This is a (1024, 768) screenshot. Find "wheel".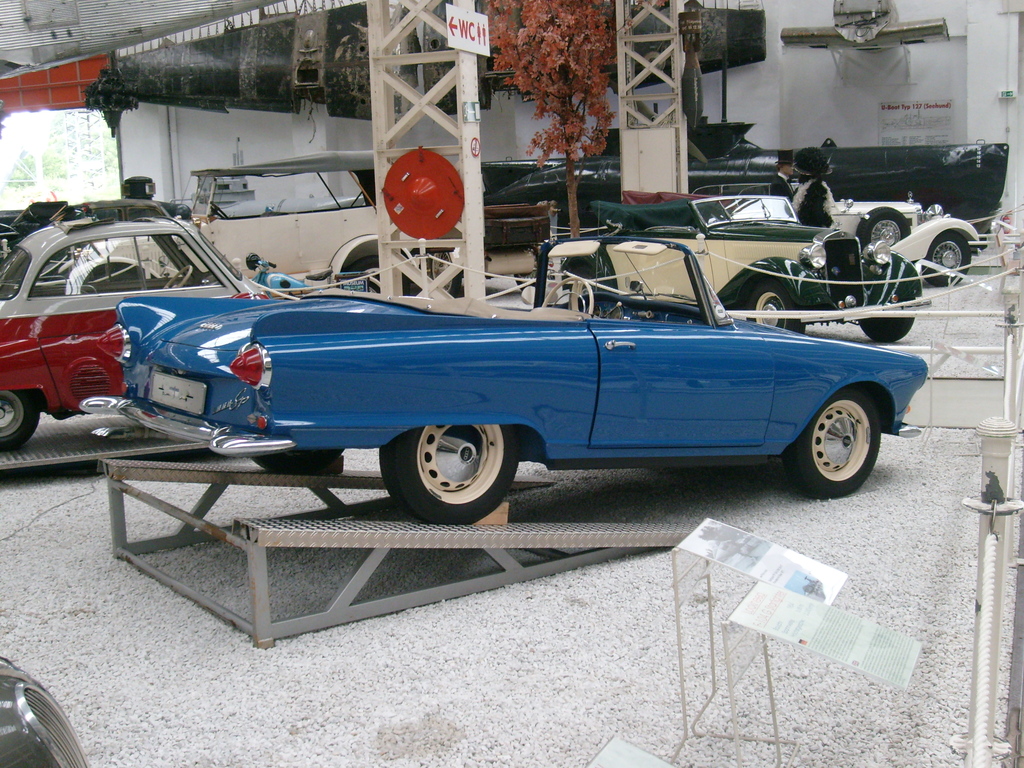
Bounding box: 342, 246, 376, 284.
